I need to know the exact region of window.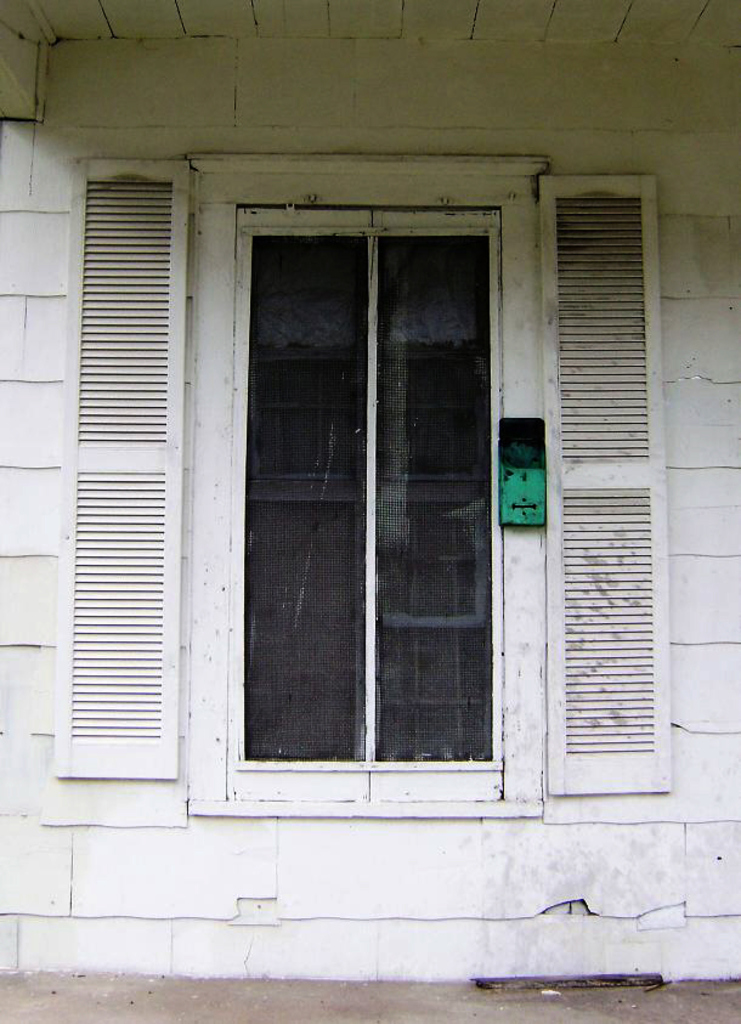
Region: {"left": 222, "top": 204, "right": 507, "bottom": 799}.
